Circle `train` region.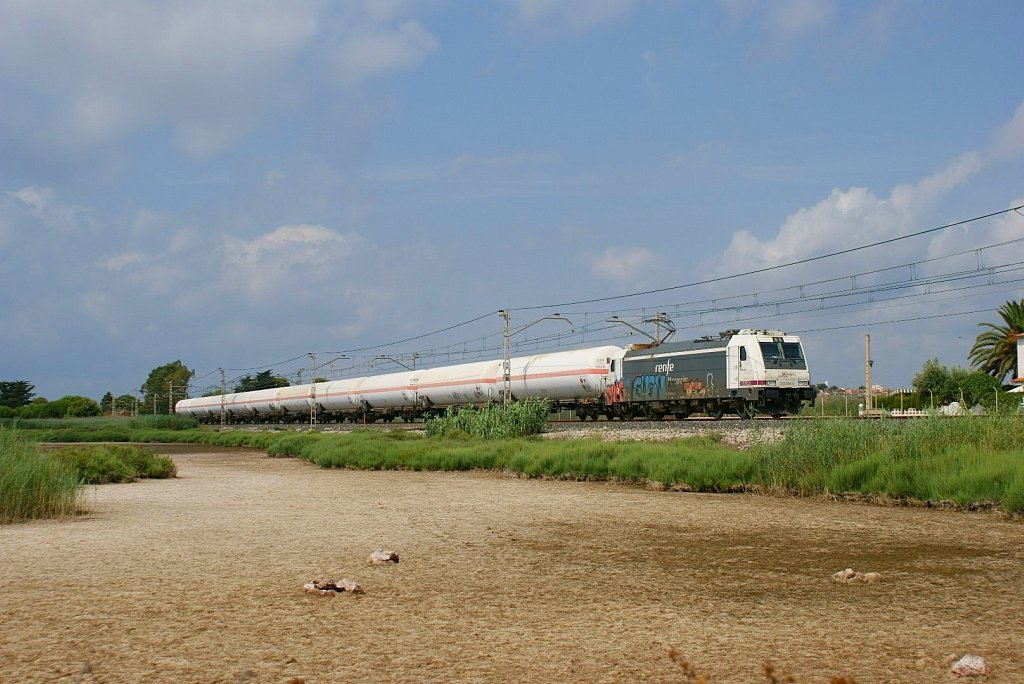
Region: [left=174, top=318, right=813, bottom=418].
